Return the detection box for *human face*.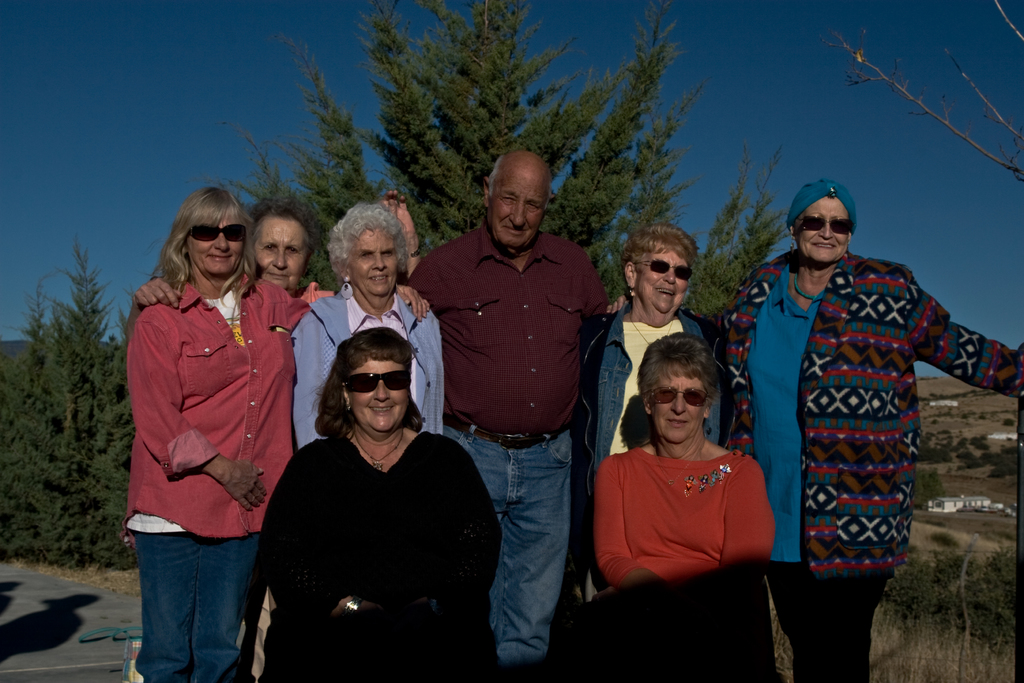
Rect(792, 194, 854, 263).
